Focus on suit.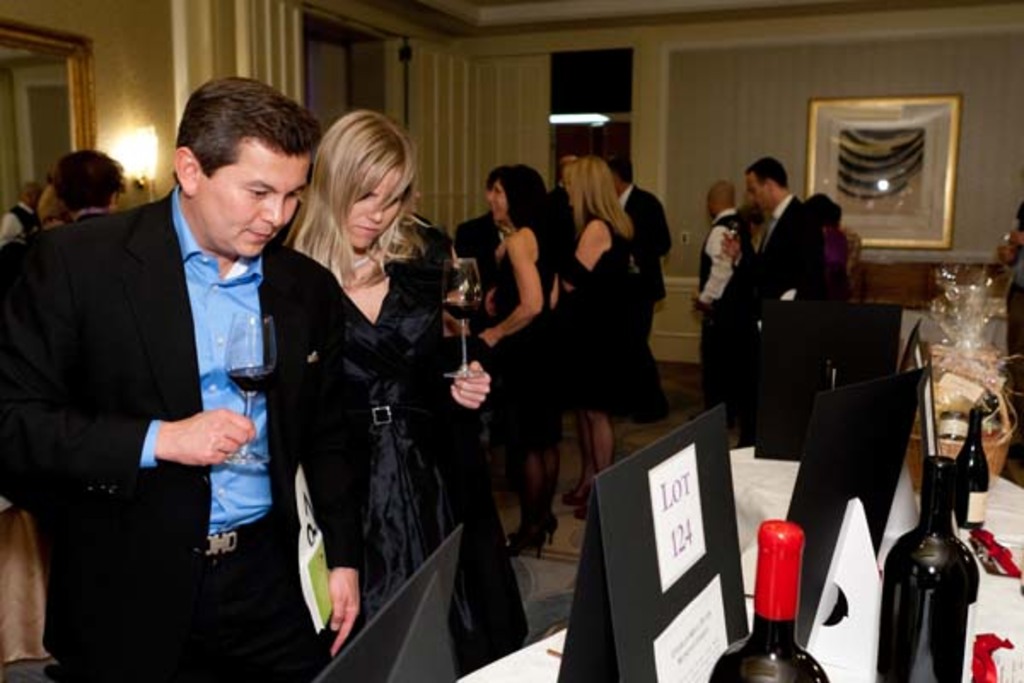
Focused at box(0, 186, 375, 681).
